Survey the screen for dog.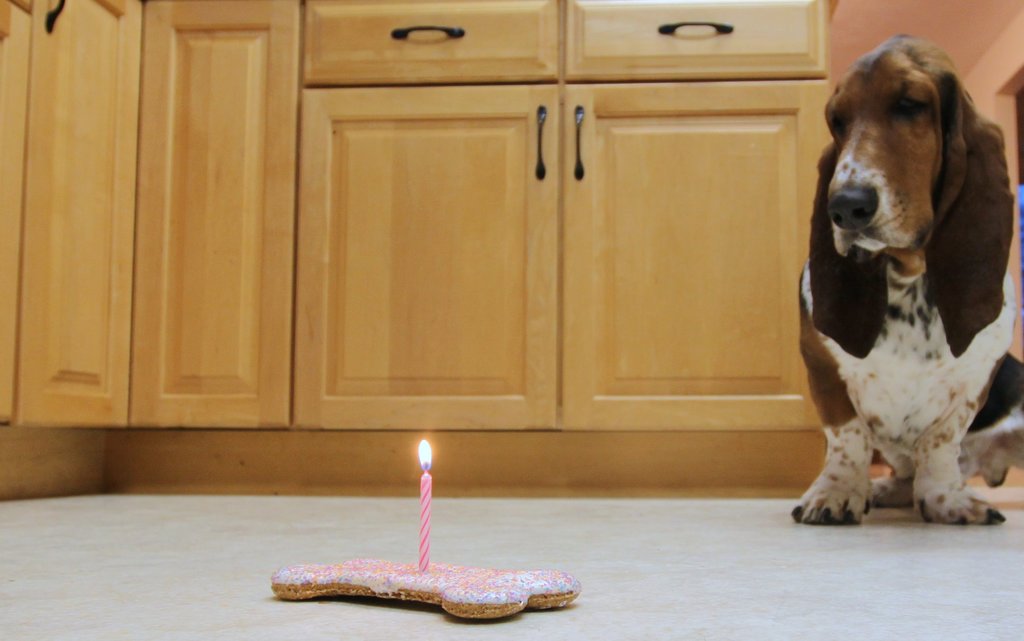
Survey found: <box>797,29,1023,530</box>.
